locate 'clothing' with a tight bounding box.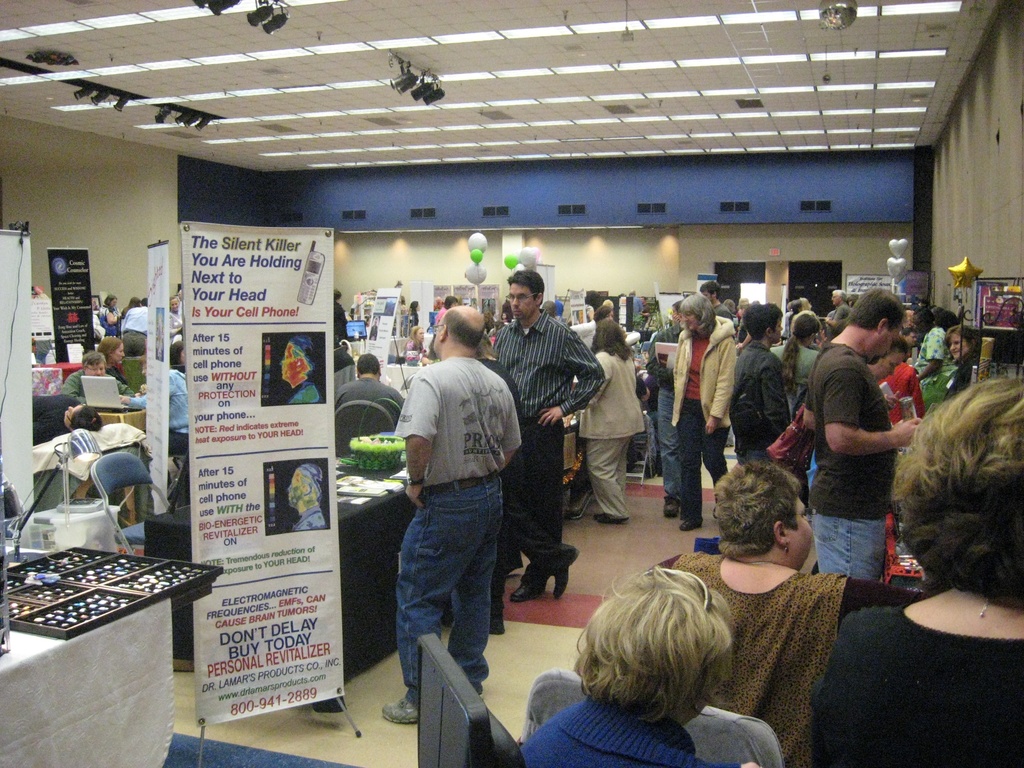
x1=774, y1=346, x2=815, y2=420.
